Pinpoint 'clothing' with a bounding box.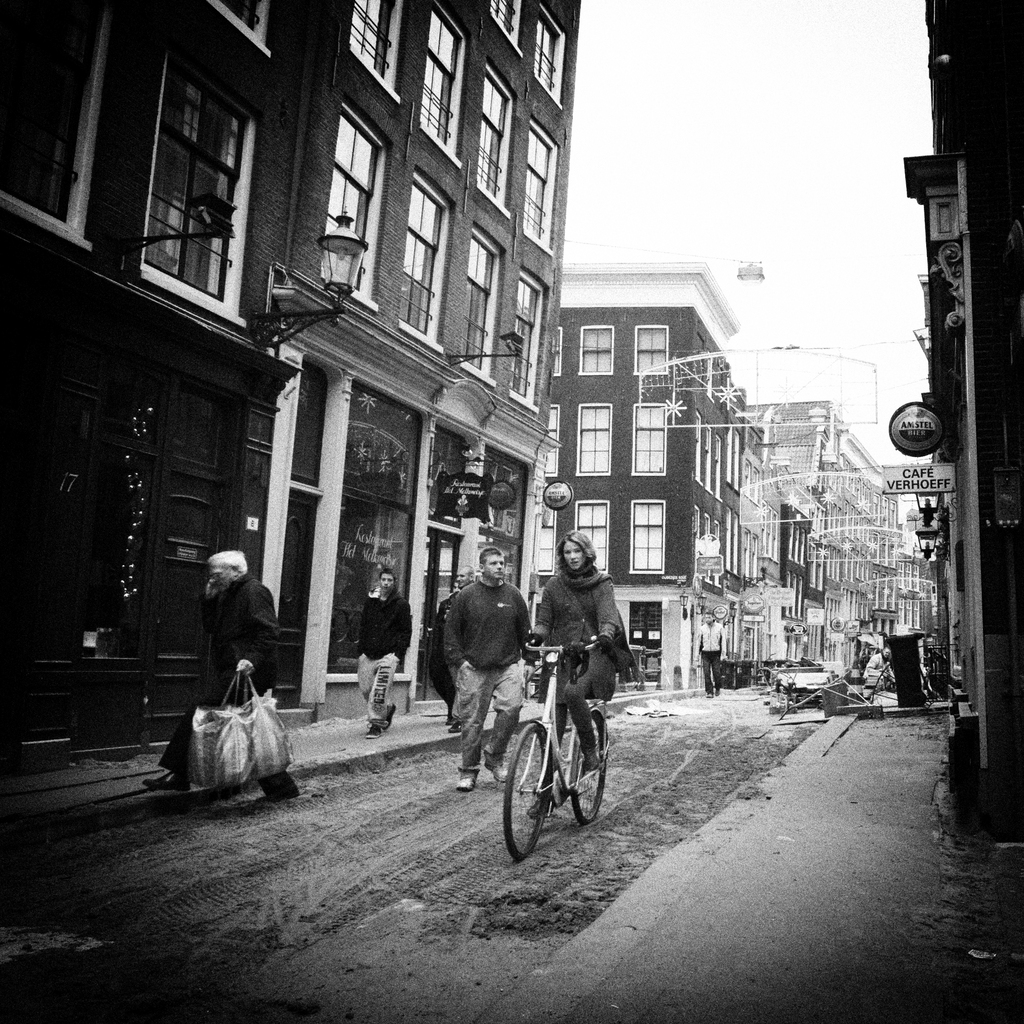
156:568:299:790.
